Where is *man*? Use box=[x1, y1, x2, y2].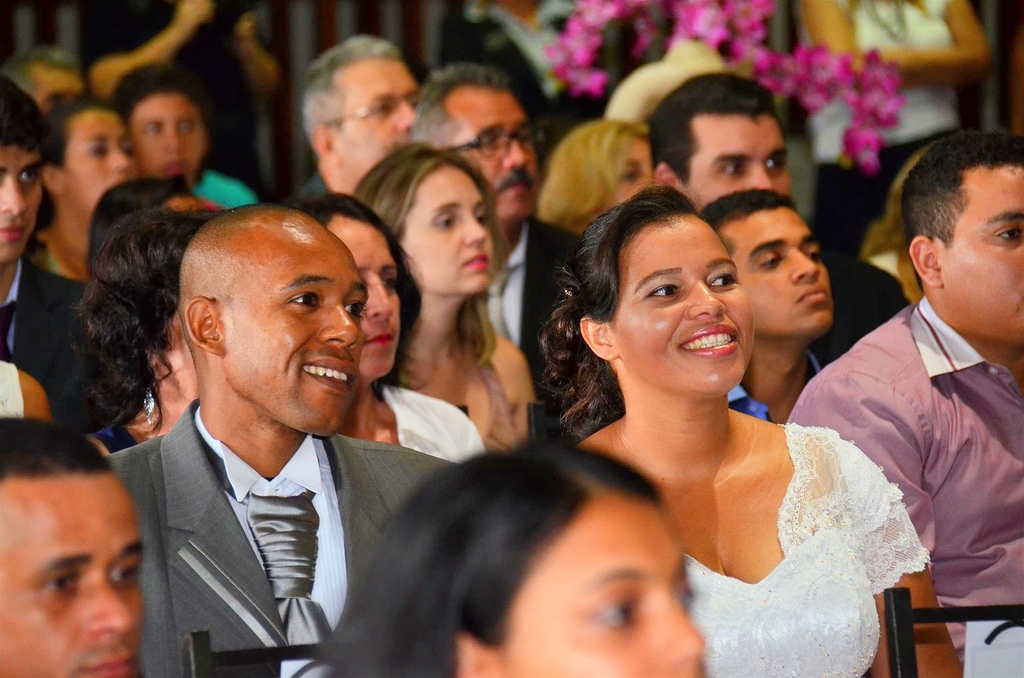
box=[0, 74, 115, 419].
